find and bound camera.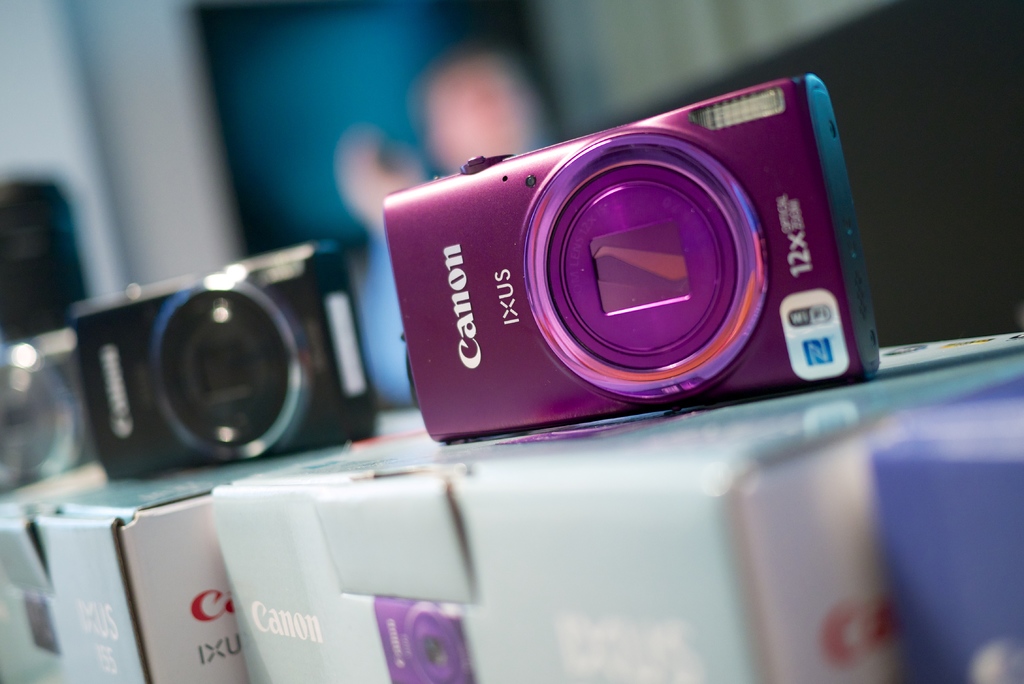
Bound: 69/243/364/485.
